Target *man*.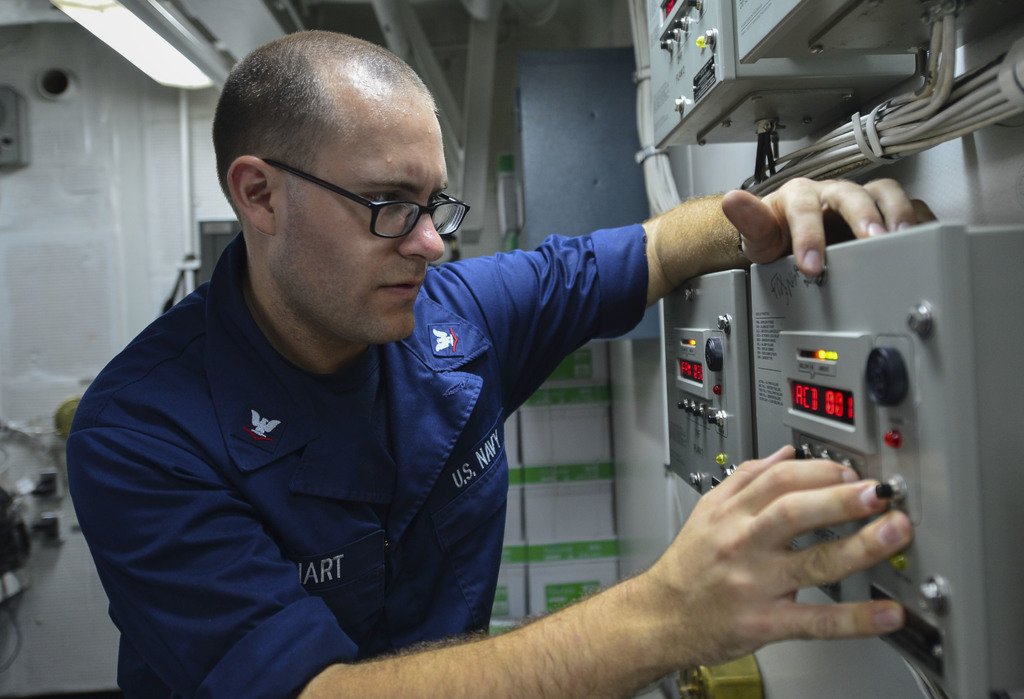
Target region: region(72, 31, 939, 698).
